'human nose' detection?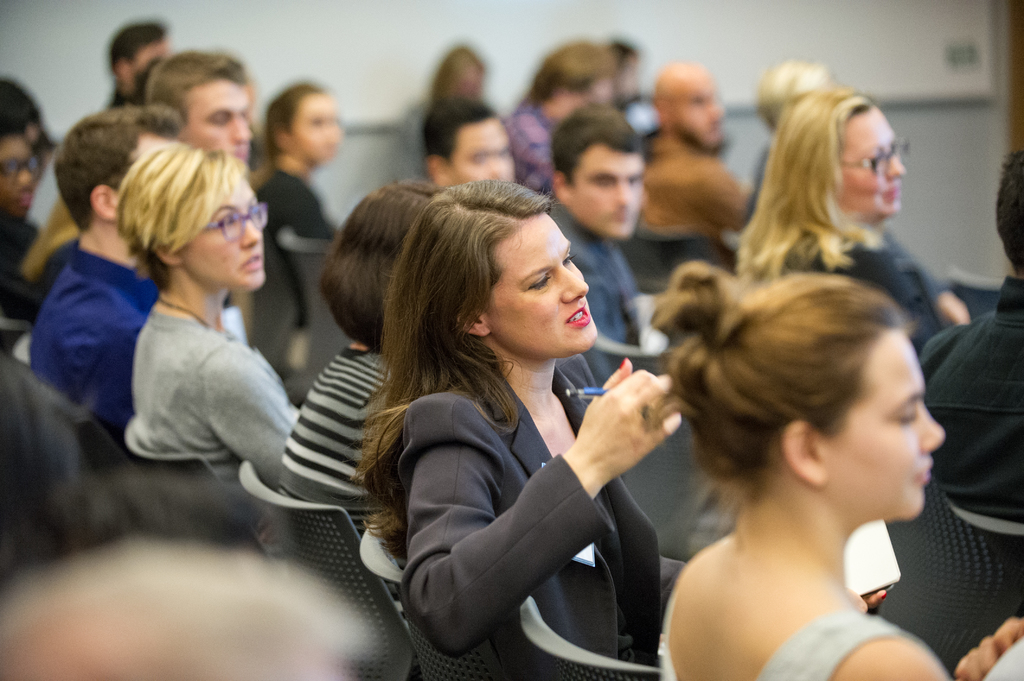
crop(885, 142, 904, 180)
